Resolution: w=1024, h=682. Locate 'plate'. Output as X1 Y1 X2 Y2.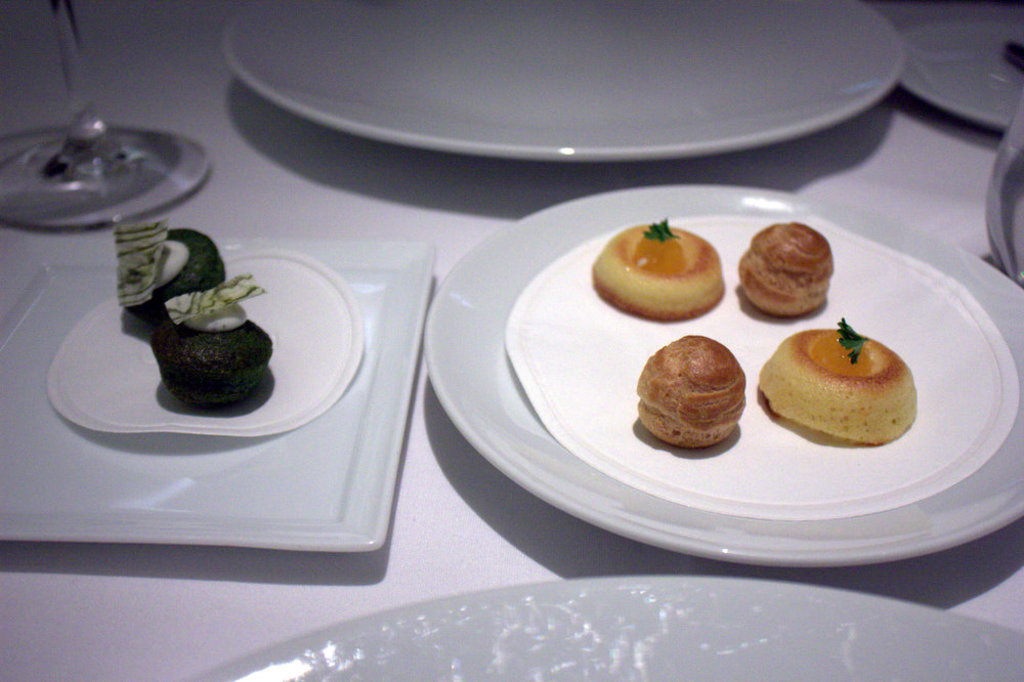
893 0 1023 136.
